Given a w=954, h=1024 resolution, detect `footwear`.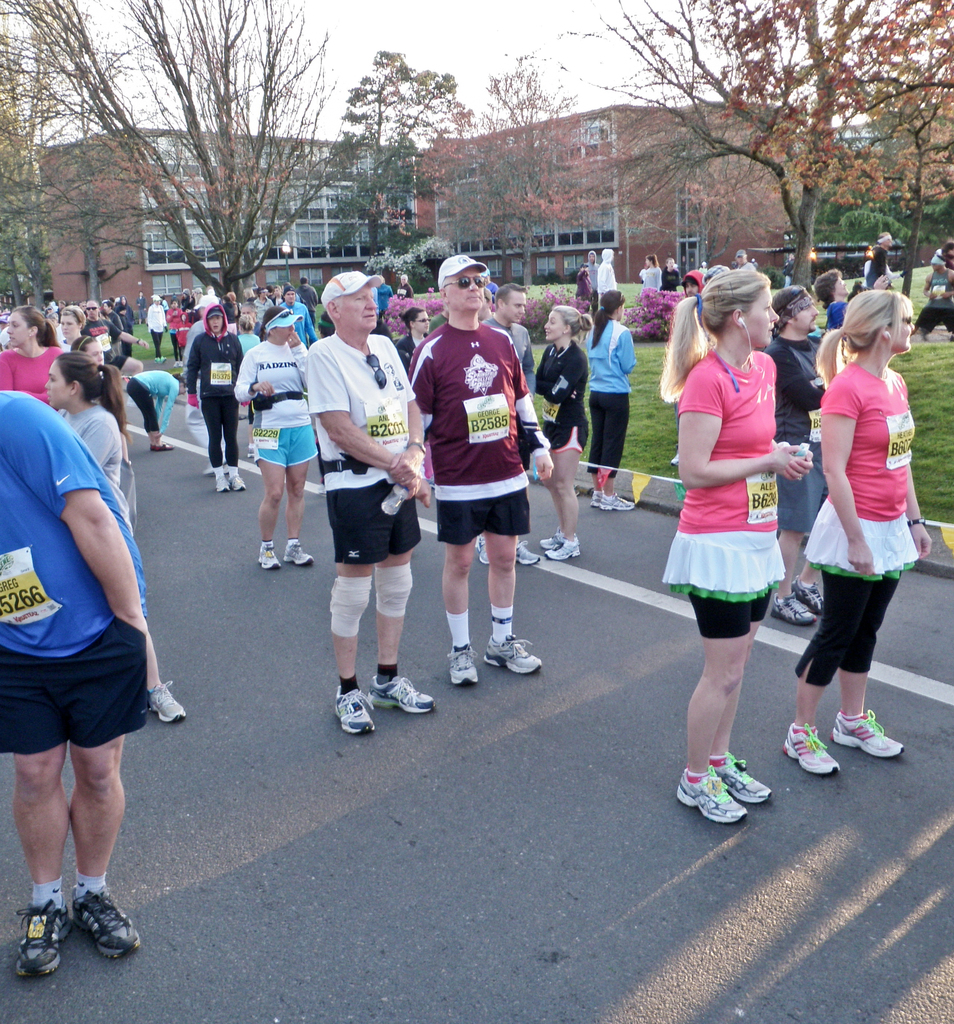
284 545 312 566.
